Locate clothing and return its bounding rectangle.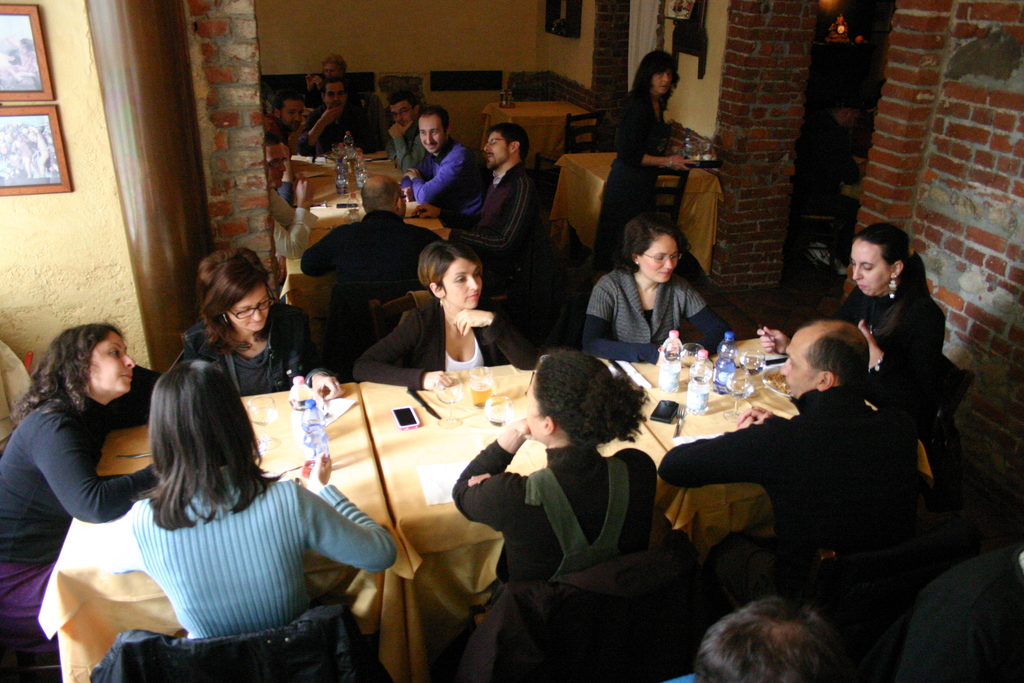
Rect(662, 384, 894, 579).
